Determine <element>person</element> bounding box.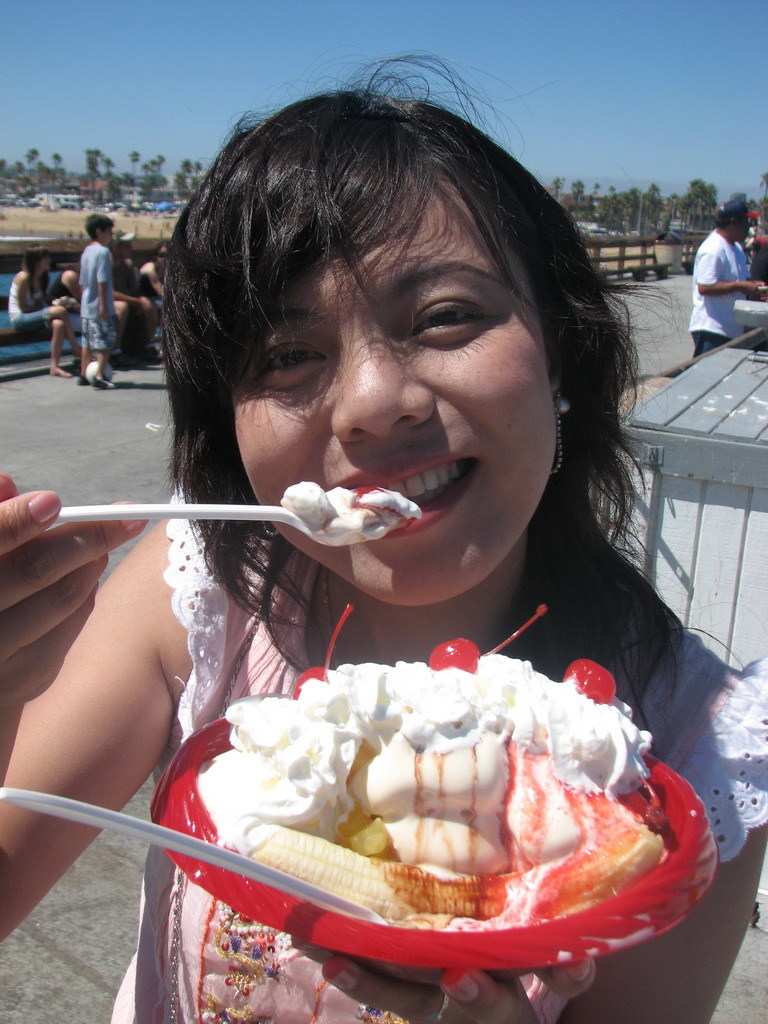
Determined: 83/99/718/922.
